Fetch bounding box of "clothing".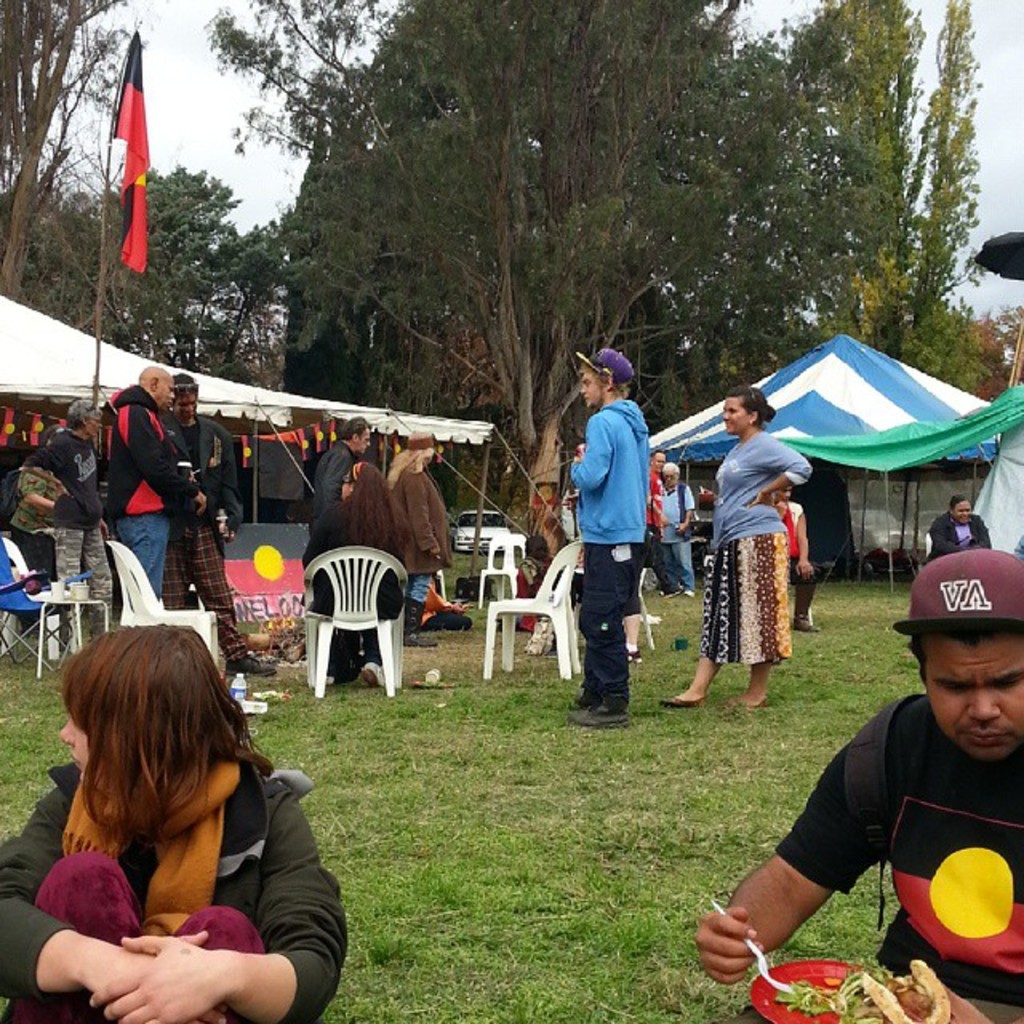
Bbox: rect(8, 454, 59, 594).
